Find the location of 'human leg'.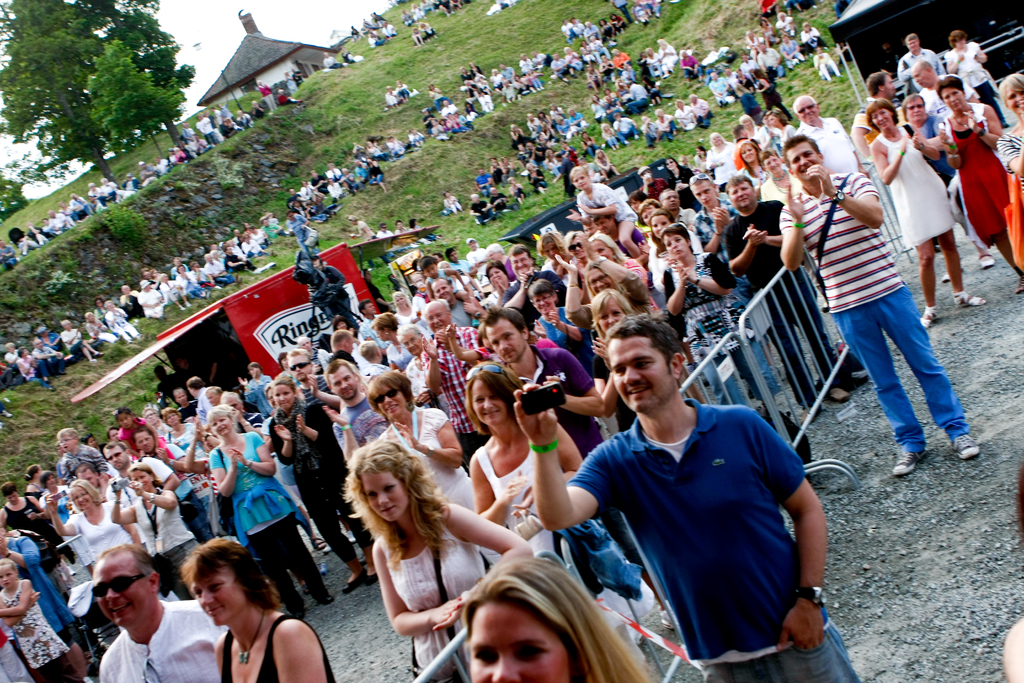
Location: <region>881, 306, 979, 458</region>.
